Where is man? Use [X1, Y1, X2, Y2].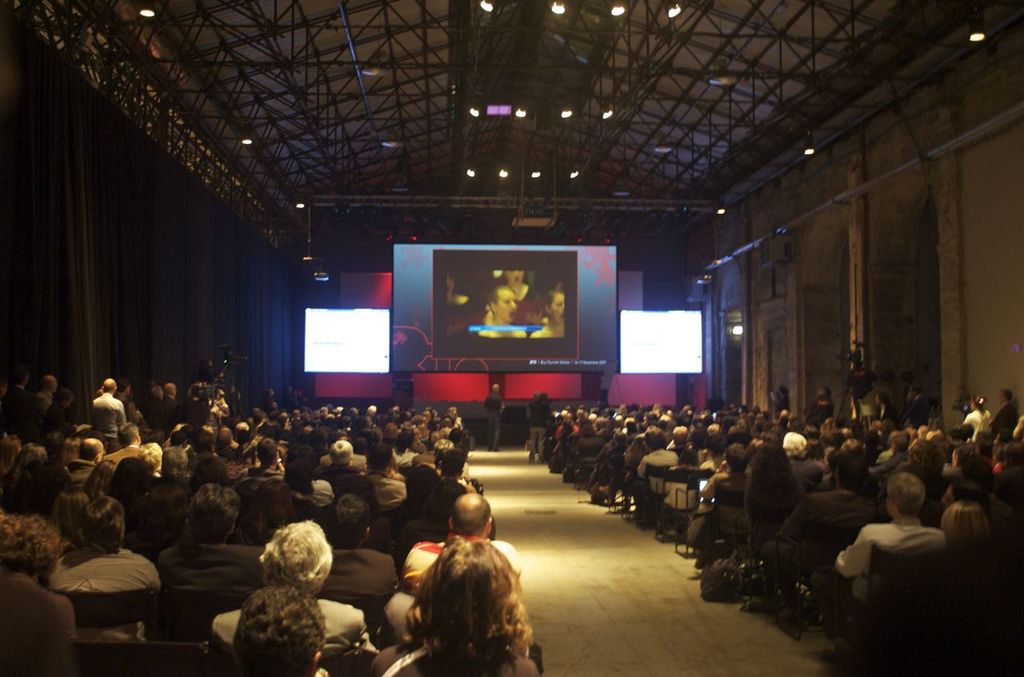
[468, 278, 525, 336].
